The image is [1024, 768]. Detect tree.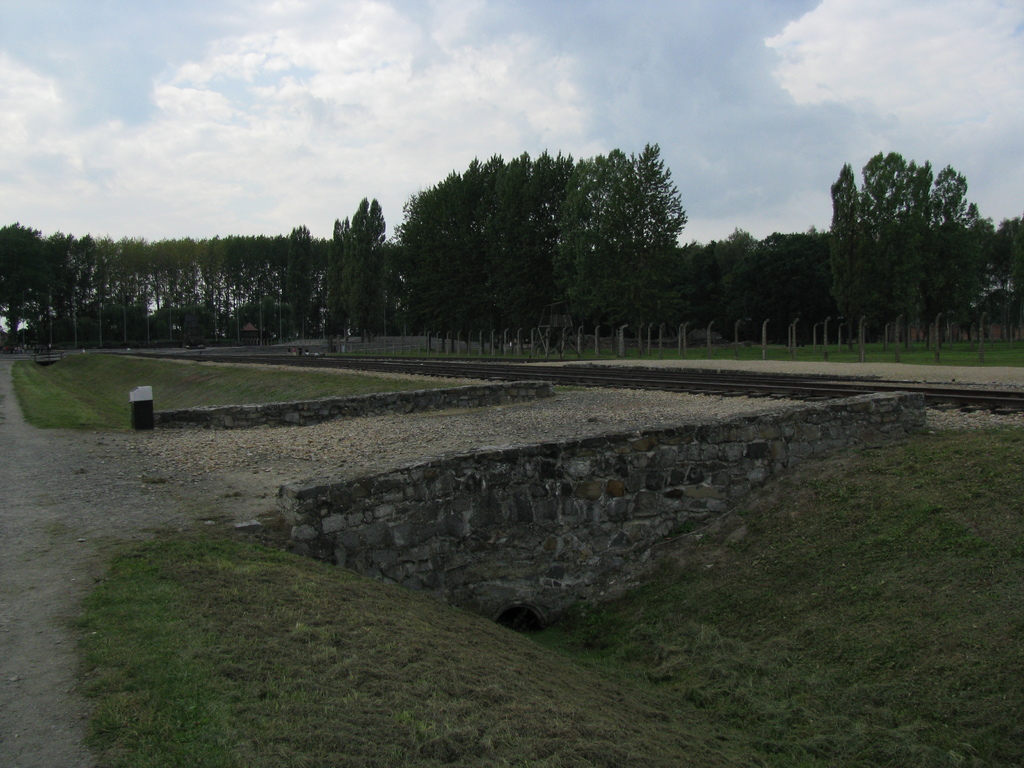
Detection: (93, 232, 123, 346).
